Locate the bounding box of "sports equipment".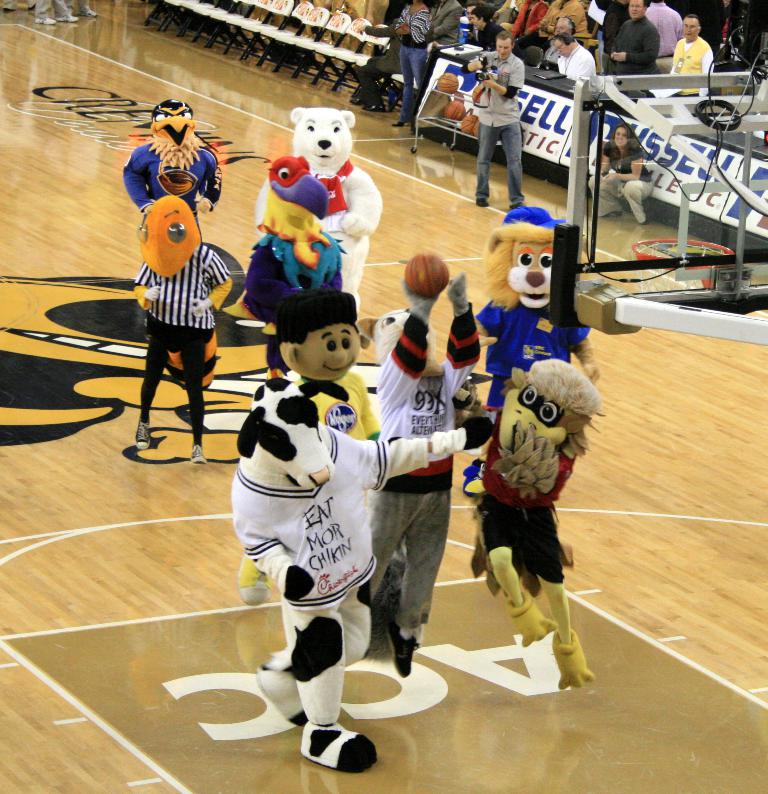
Bounding box: region(472, 84, 487, 107).
